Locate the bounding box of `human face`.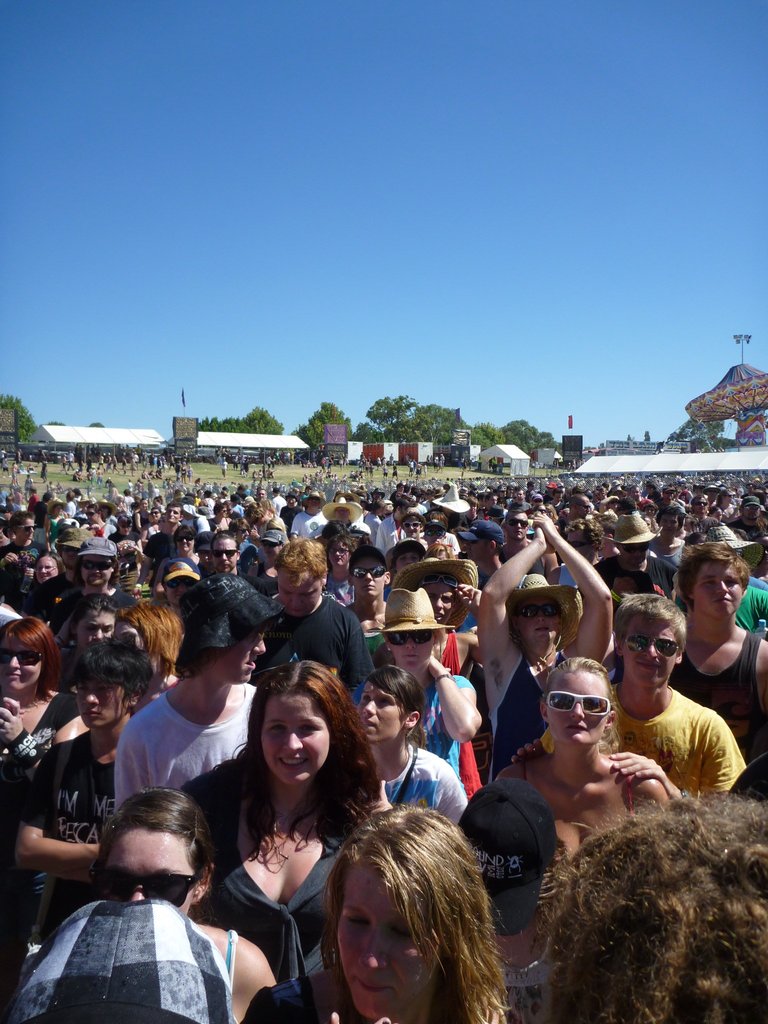
Bounding box: {"left": 326, "top": 538, "right": 350, "bottom": 566}.
